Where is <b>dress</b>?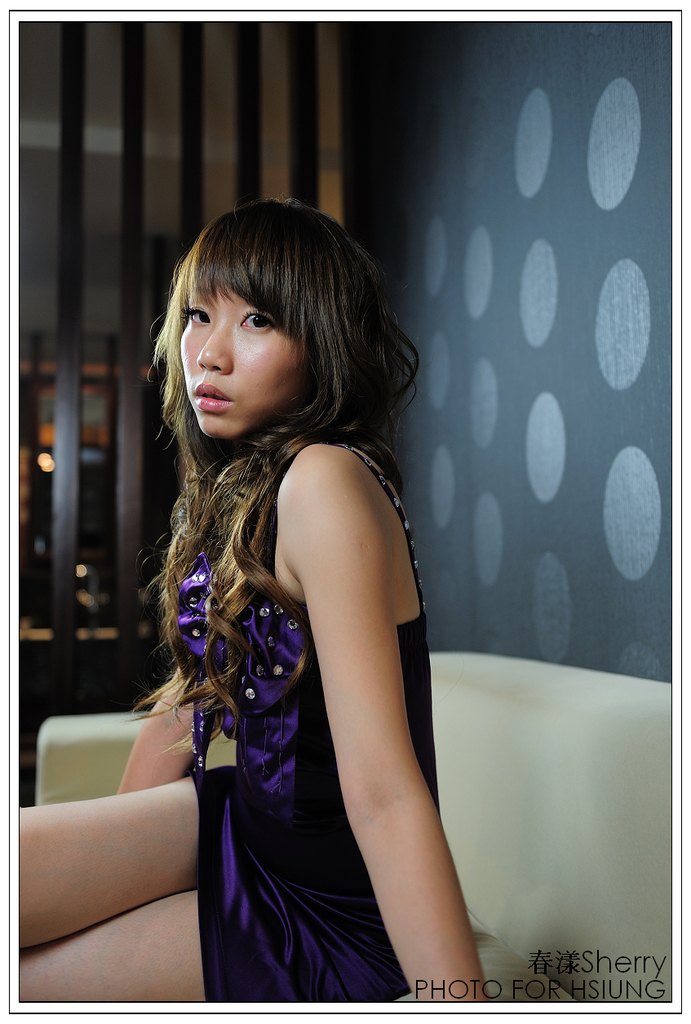
BBox(179, 437, 444, 1006).
